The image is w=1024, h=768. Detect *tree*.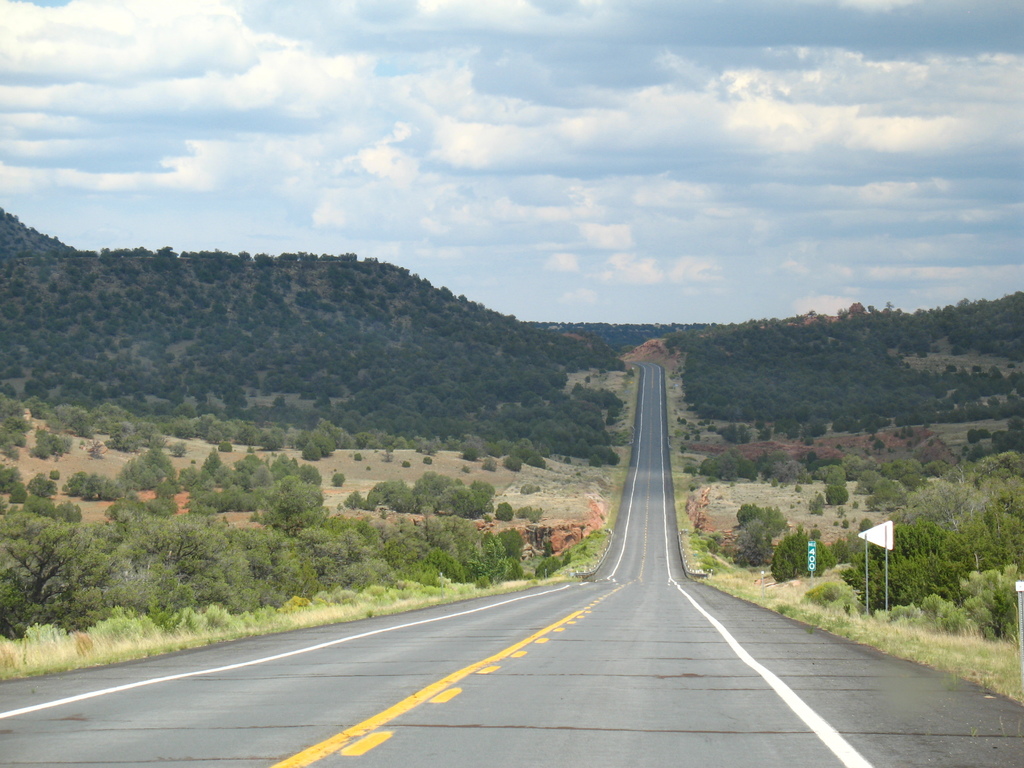
Detection: 144:509:237:586.
